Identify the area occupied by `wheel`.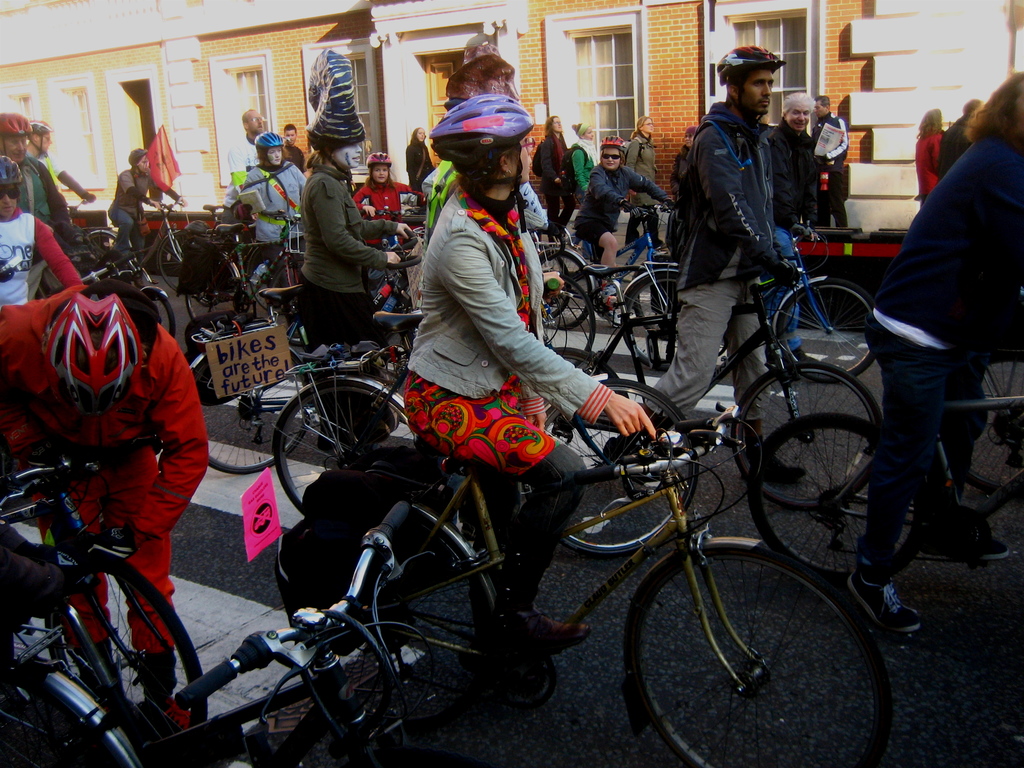
Area: [left=765, top=275, right=875, bottom=384].
